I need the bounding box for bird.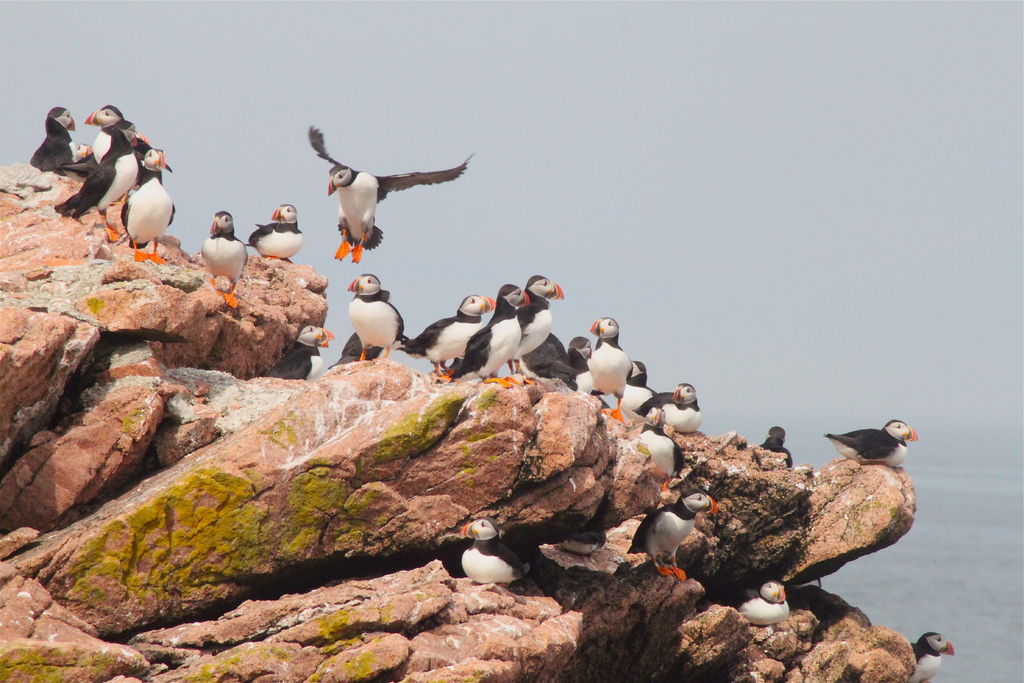
Here it is: {"x1": 257, "y1": 320, "x2": 339, "y2": 377}.
